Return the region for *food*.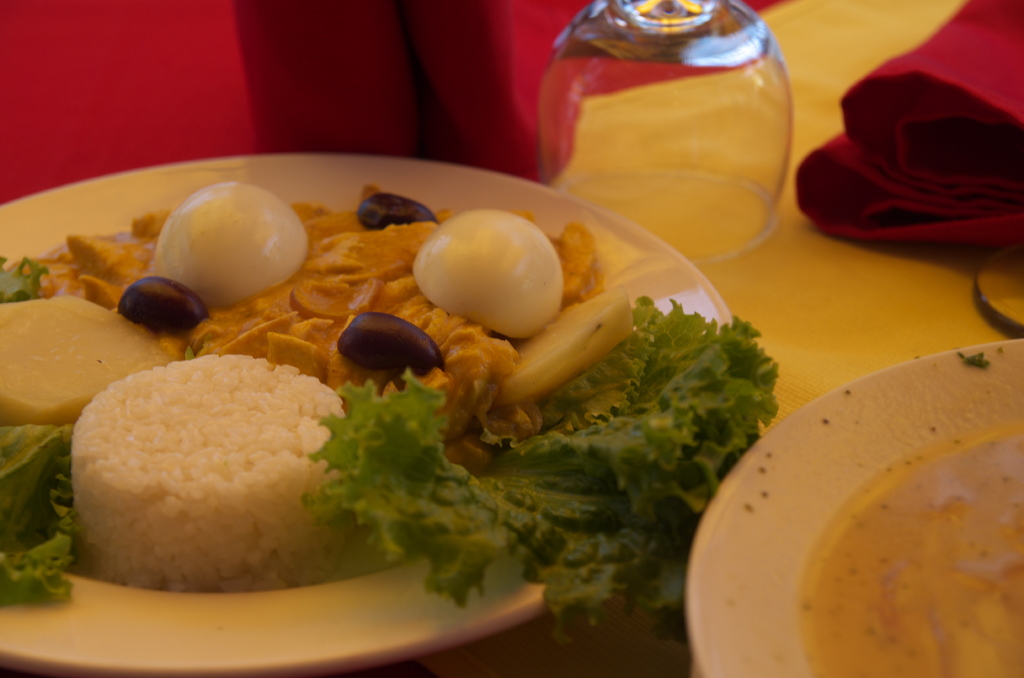
rect(803, 419, 1019, 677).
